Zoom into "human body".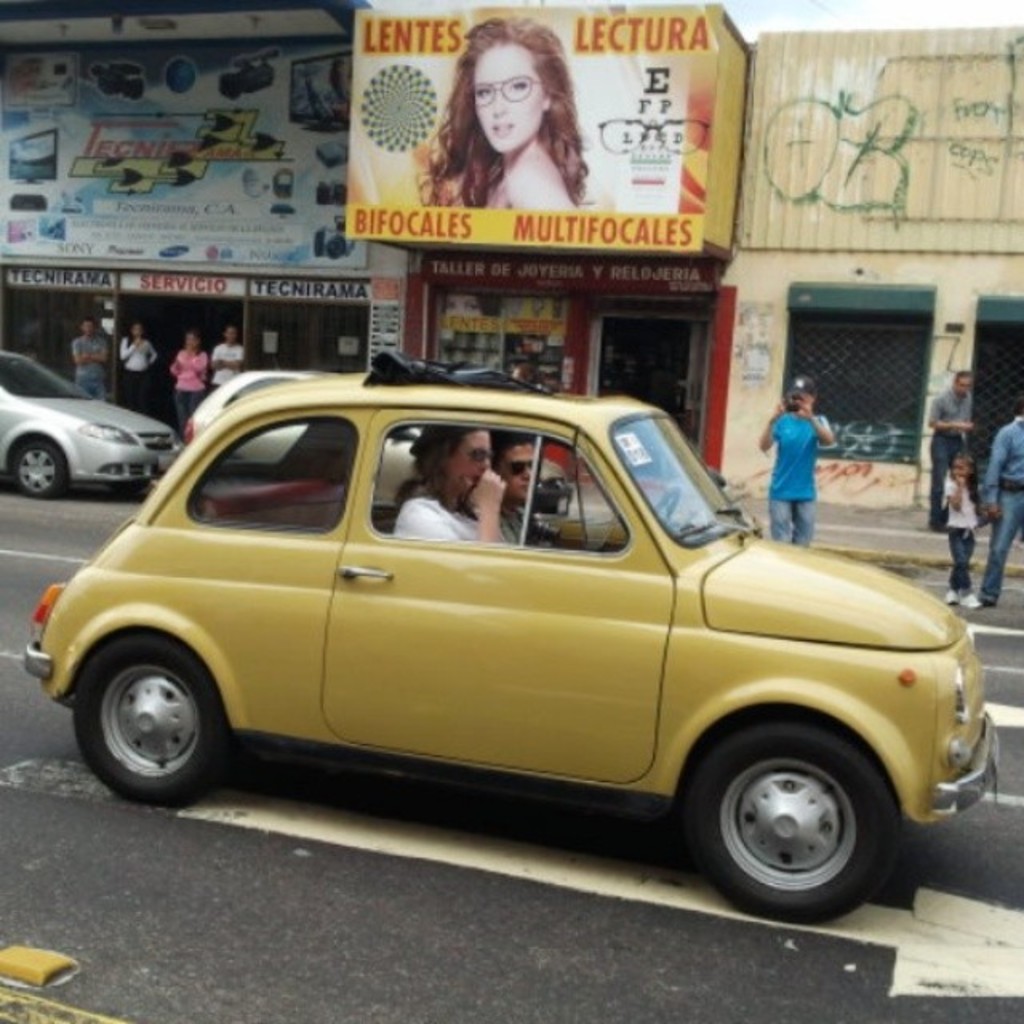
Zoom target: bbox=(918, 389, 970, 536).
